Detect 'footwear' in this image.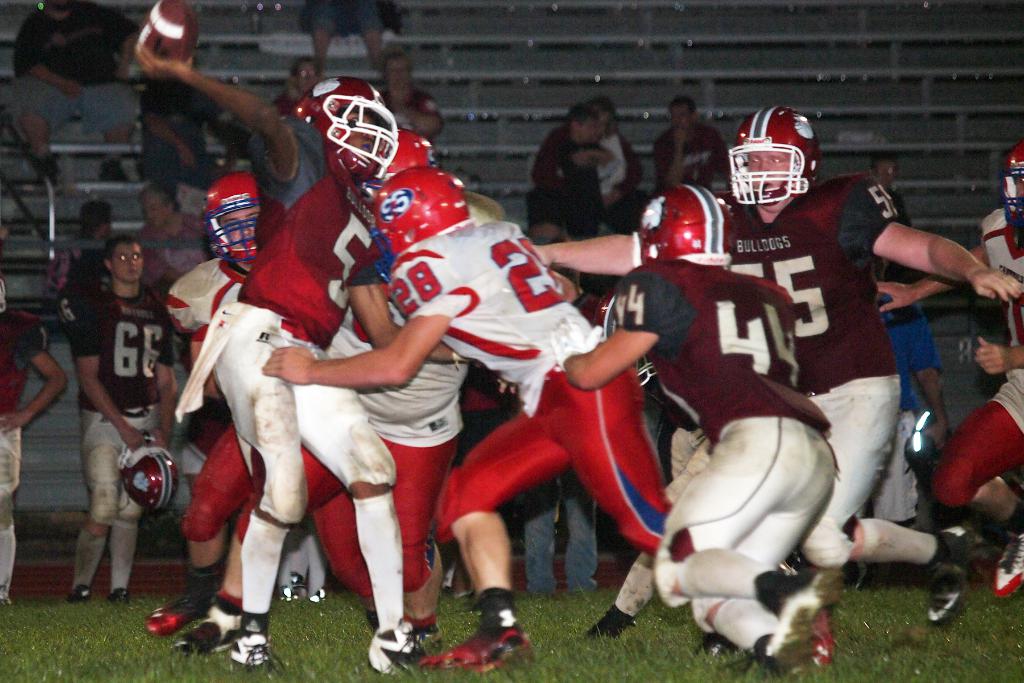
Detection: [423, 624, 527, 677].
